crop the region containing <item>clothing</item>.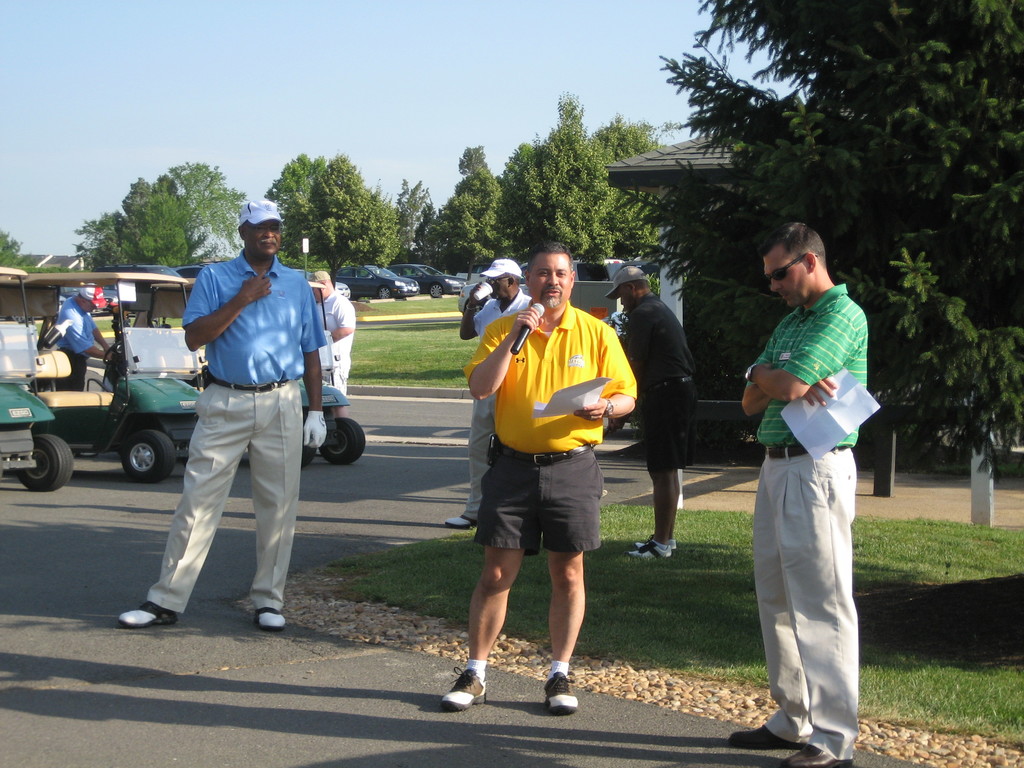
Crop region: l=622, t=292, r=698, b=475.
